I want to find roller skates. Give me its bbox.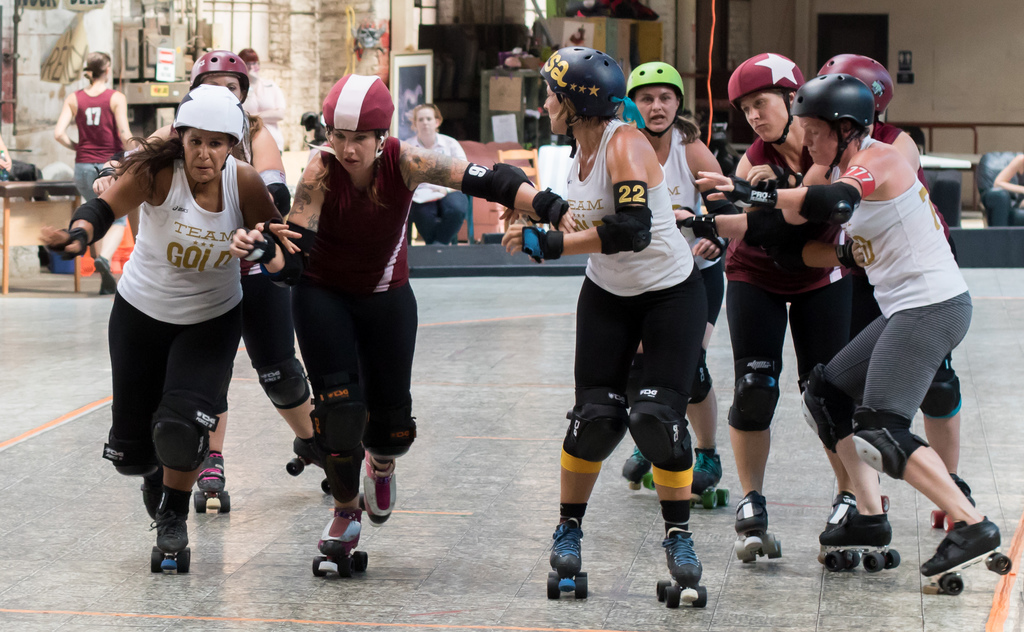
detection(311, 506, 368, 580).
